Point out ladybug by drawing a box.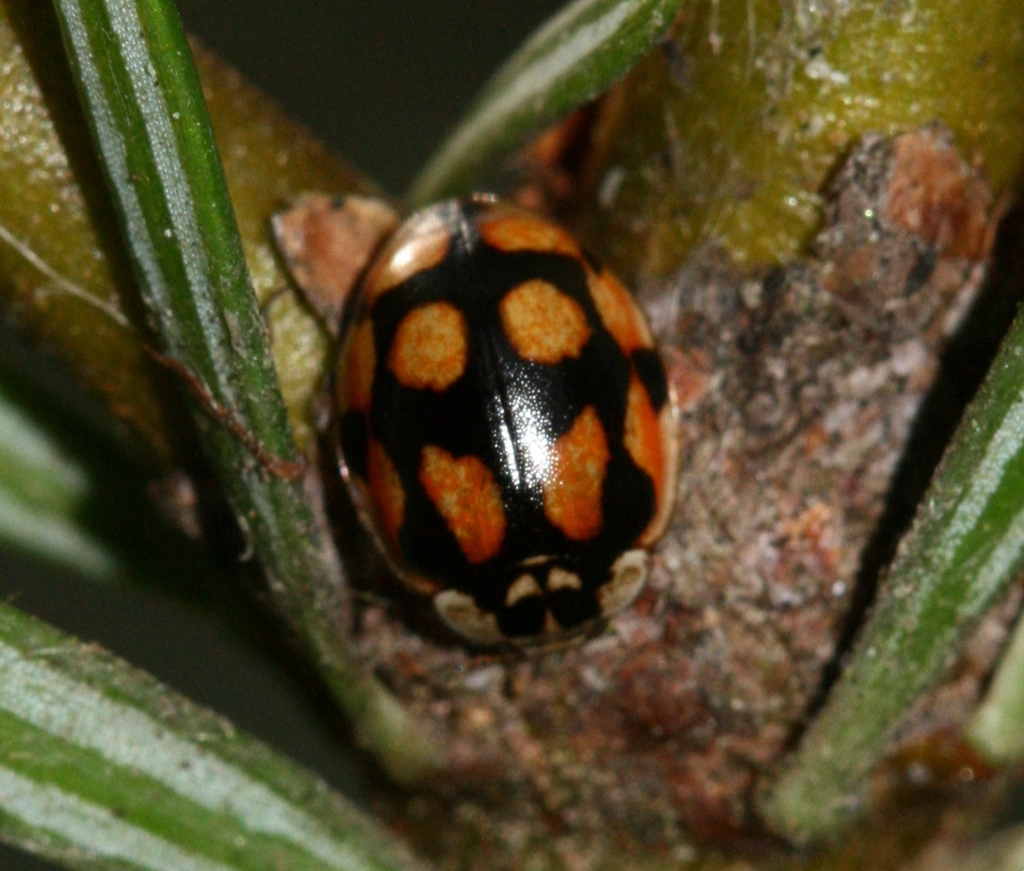
box(326, 189, 681, 654).
